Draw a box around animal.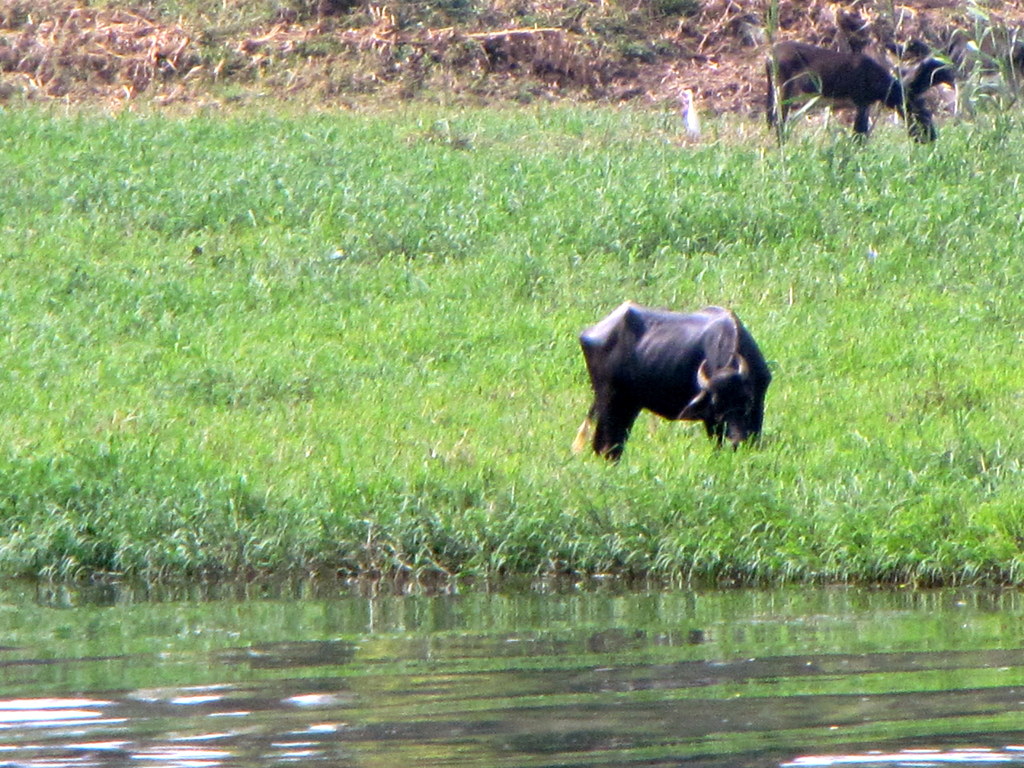
crop(762, 47, 954, 155).
